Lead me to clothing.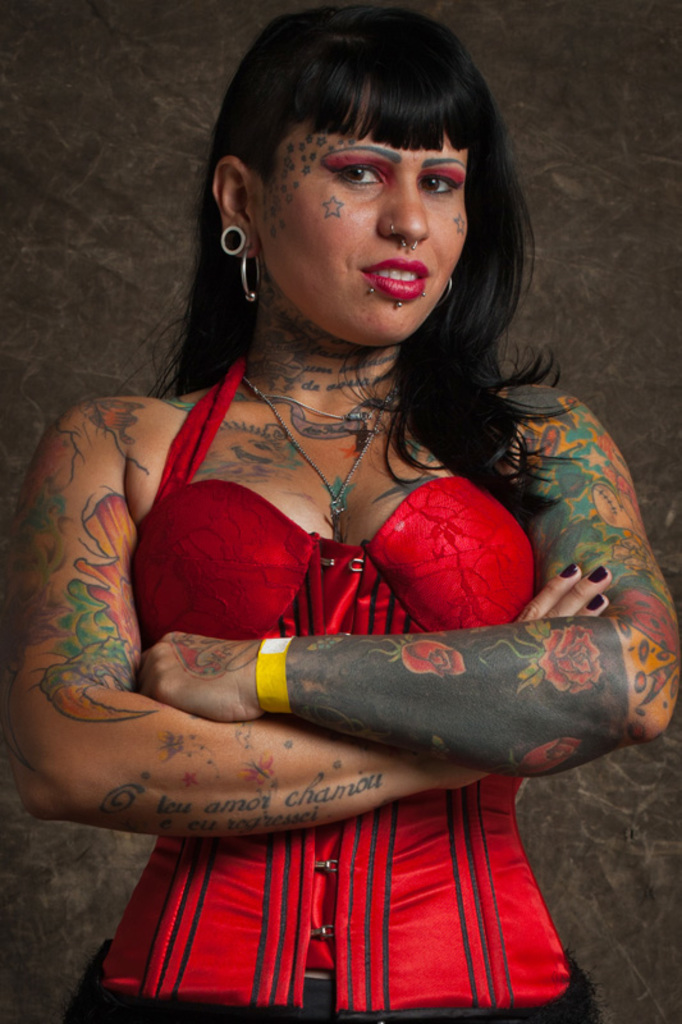
Lead to box(128, 338, 615, 1023).
